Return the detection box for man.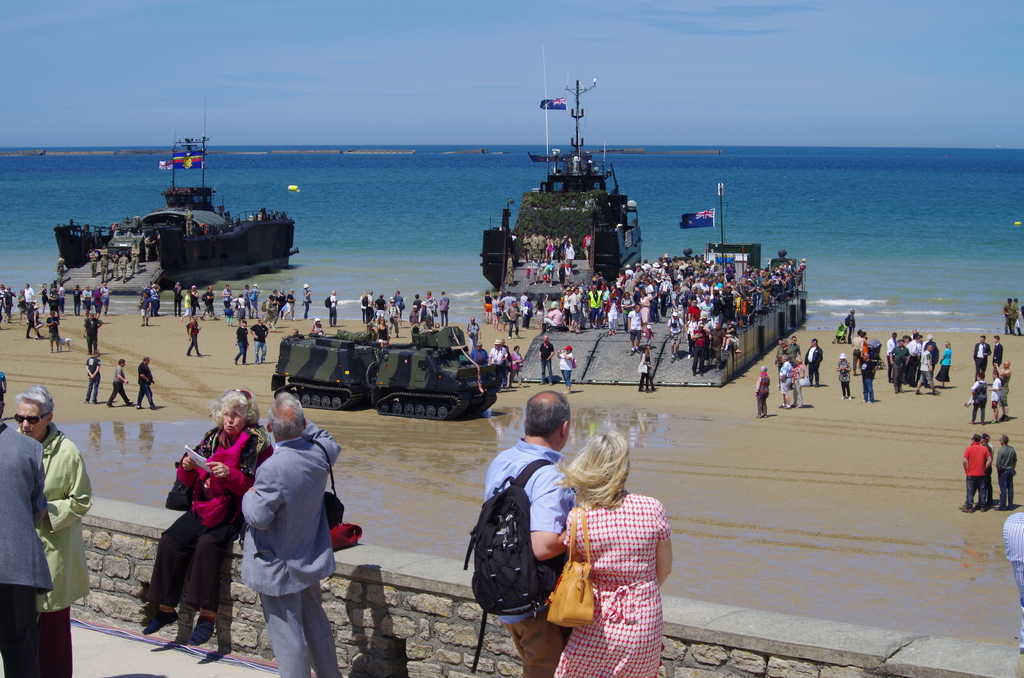
0:371:53:677.
